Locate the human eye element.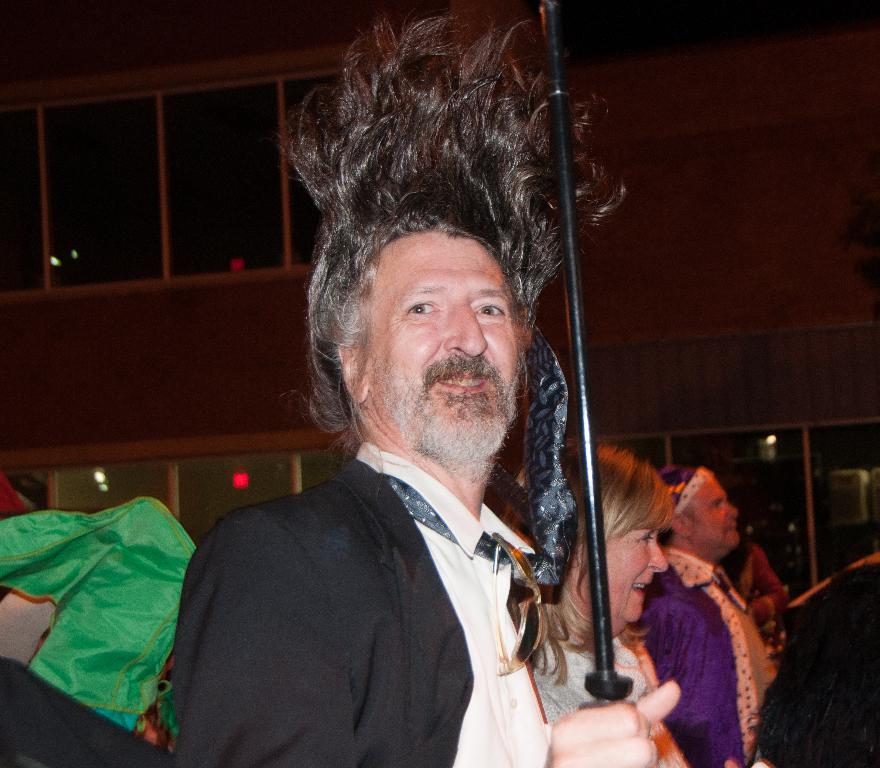
Element bbox: bbox(476, 301, 506, 318).
